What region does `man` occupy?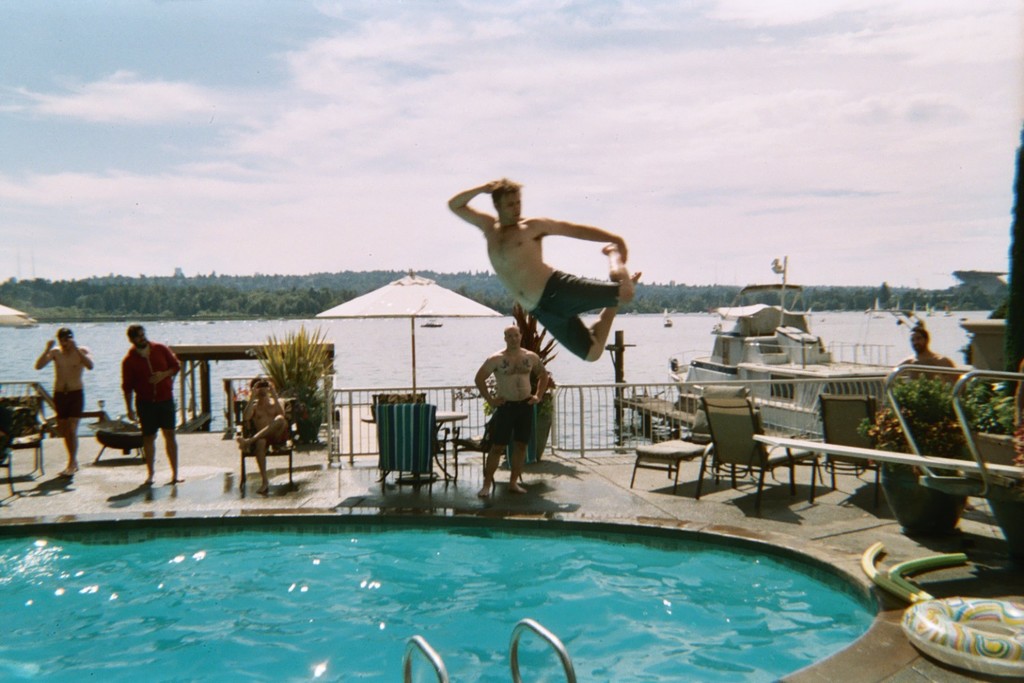
[x1=474, y1=325, x2=551, y2=497].
